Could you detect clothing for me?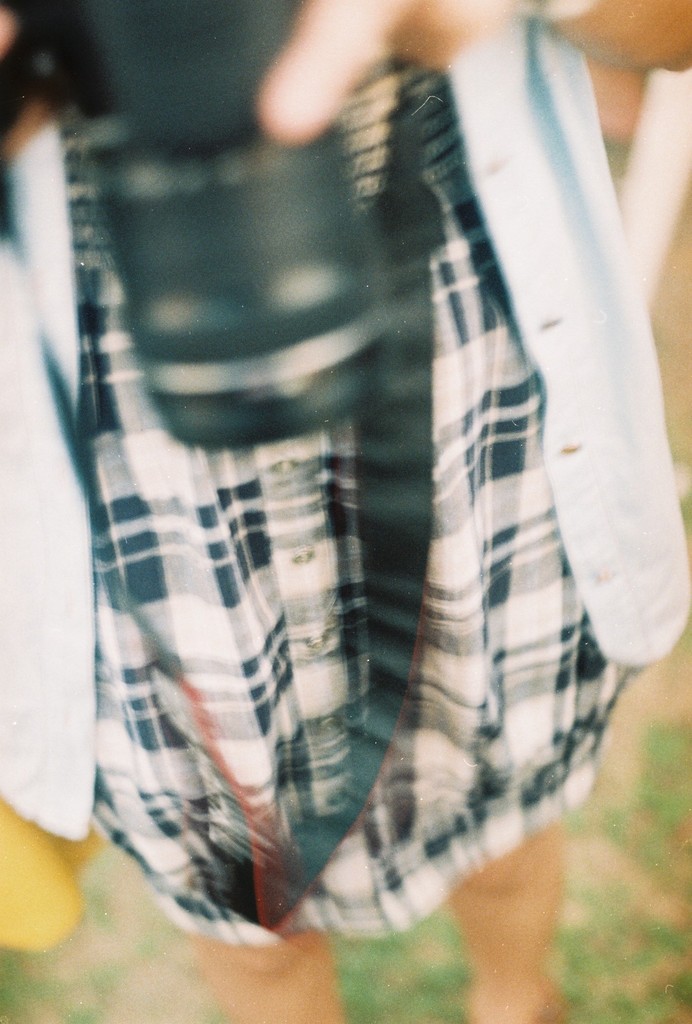
Detection result: 72:12:691:1023.
